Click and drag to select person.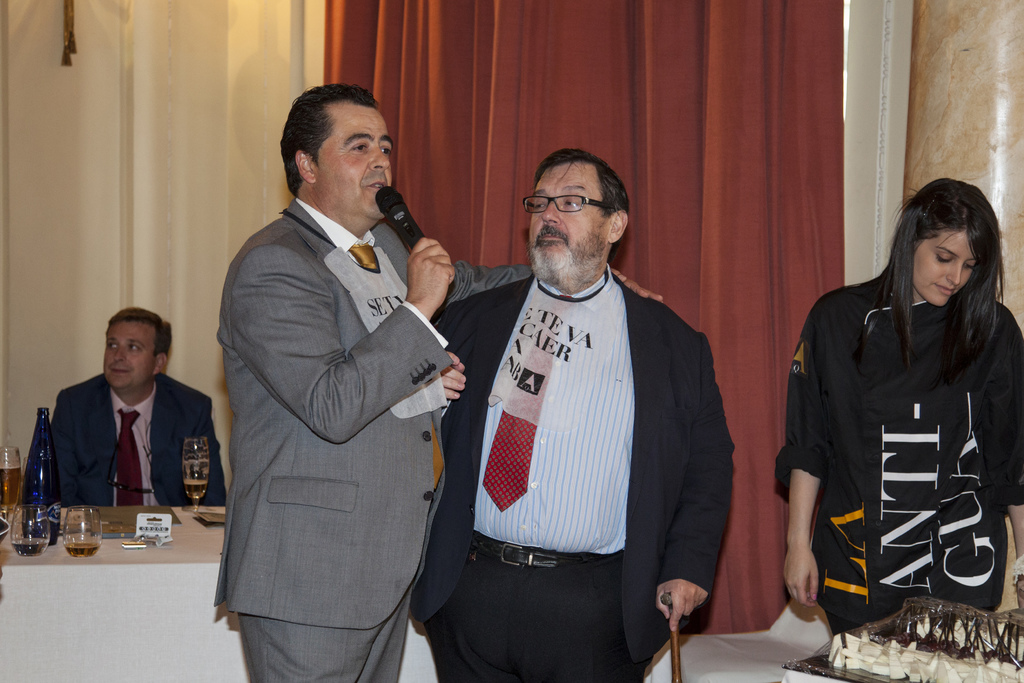
Selection: x1=406, y1=145, x2=735, y2=680.
